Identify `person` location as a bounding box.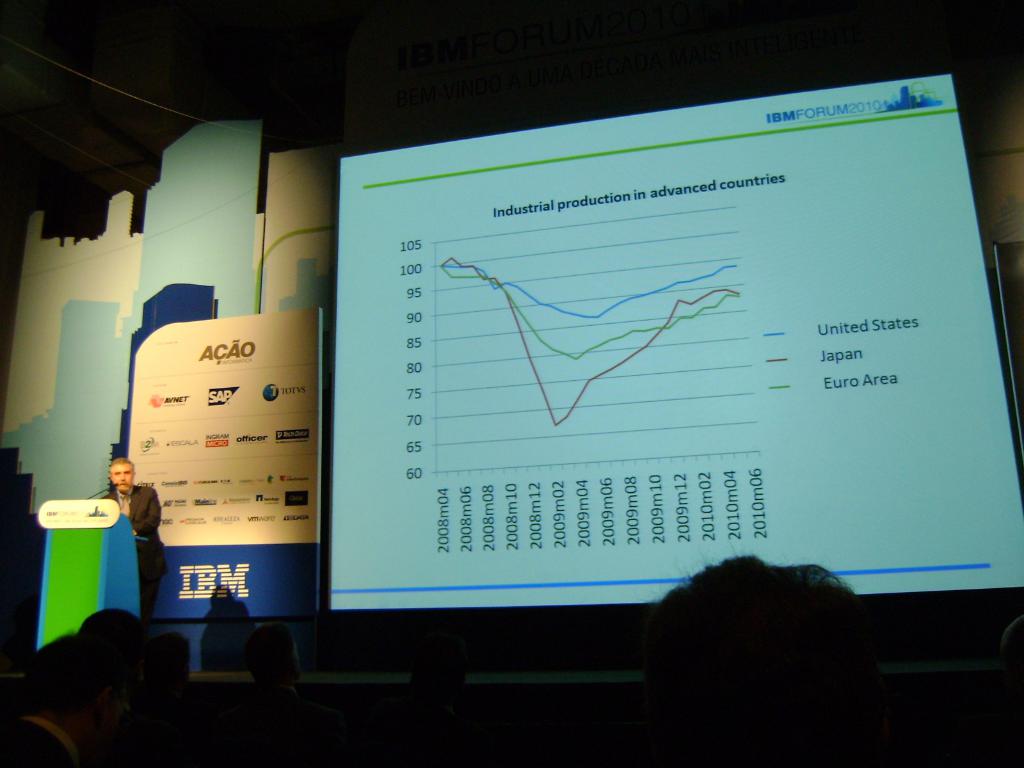
(left=634, top=556, right=933, bottom=767).
